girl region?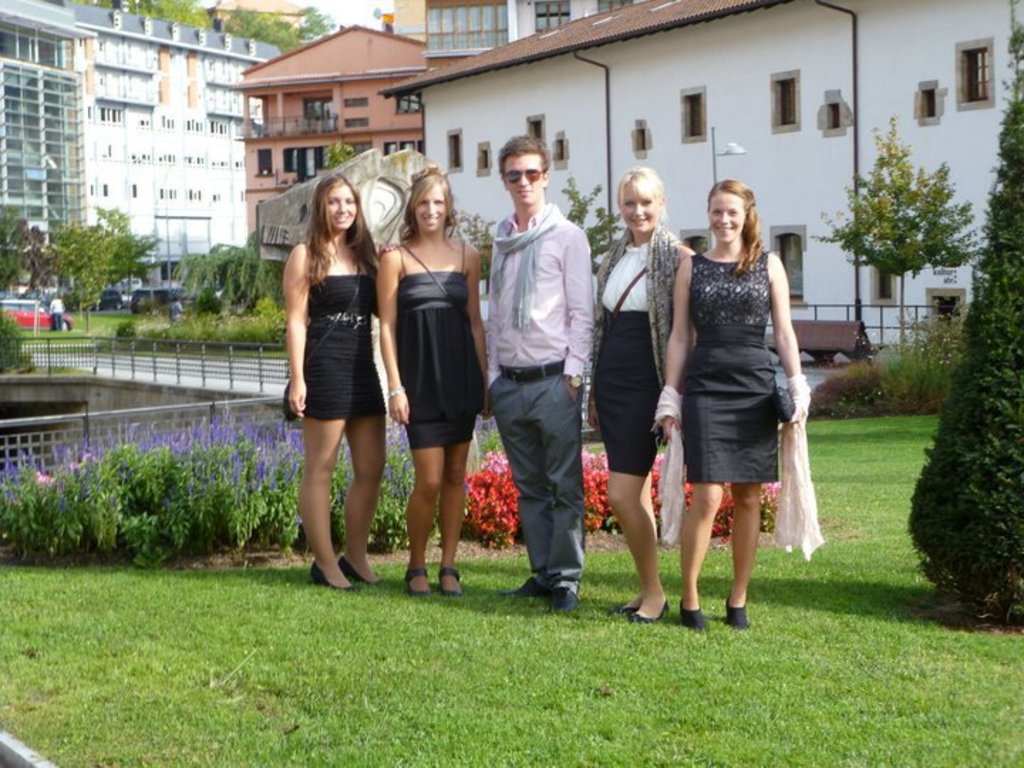
<bbox>583, 168, 694, 623</bbox>
